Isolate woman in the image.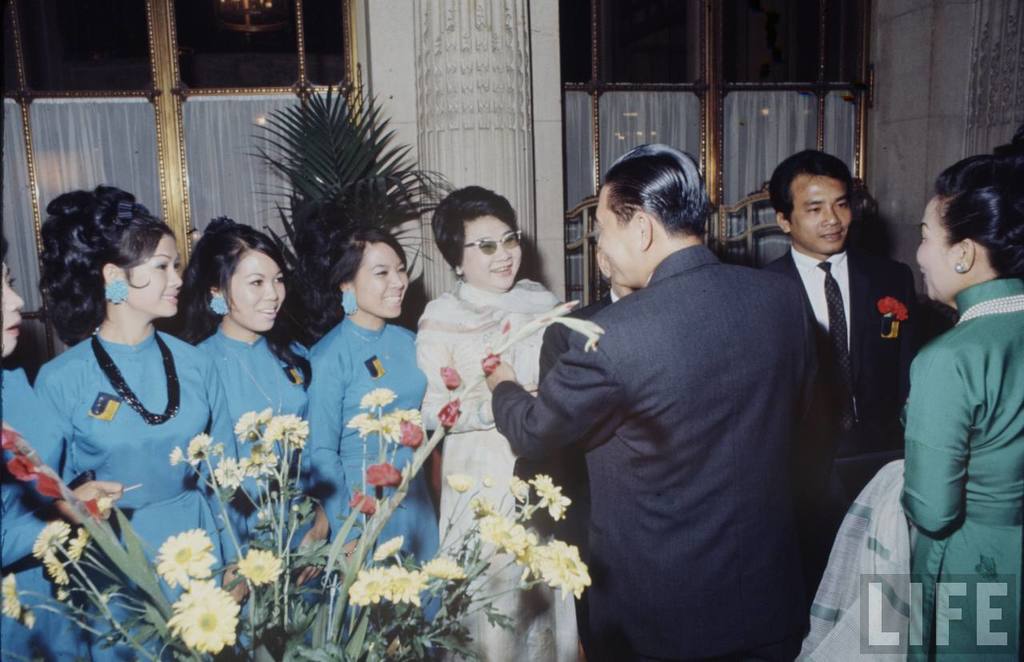
Isolated region: locate(19, 174, 222, 608).
